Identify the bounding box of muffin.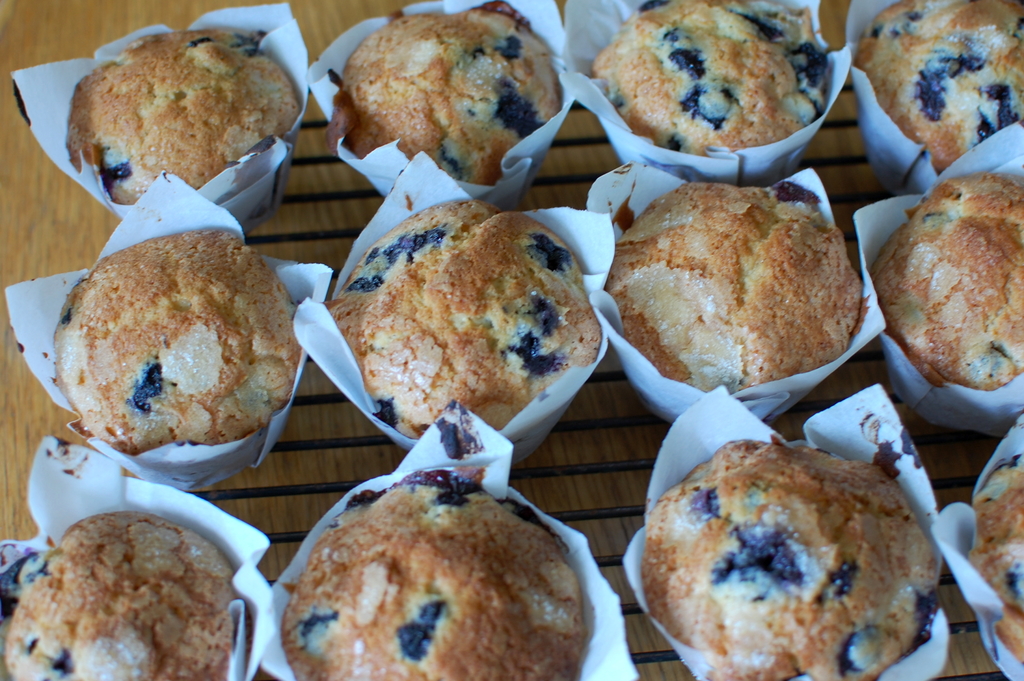
(837, 0, 1023, 190).
